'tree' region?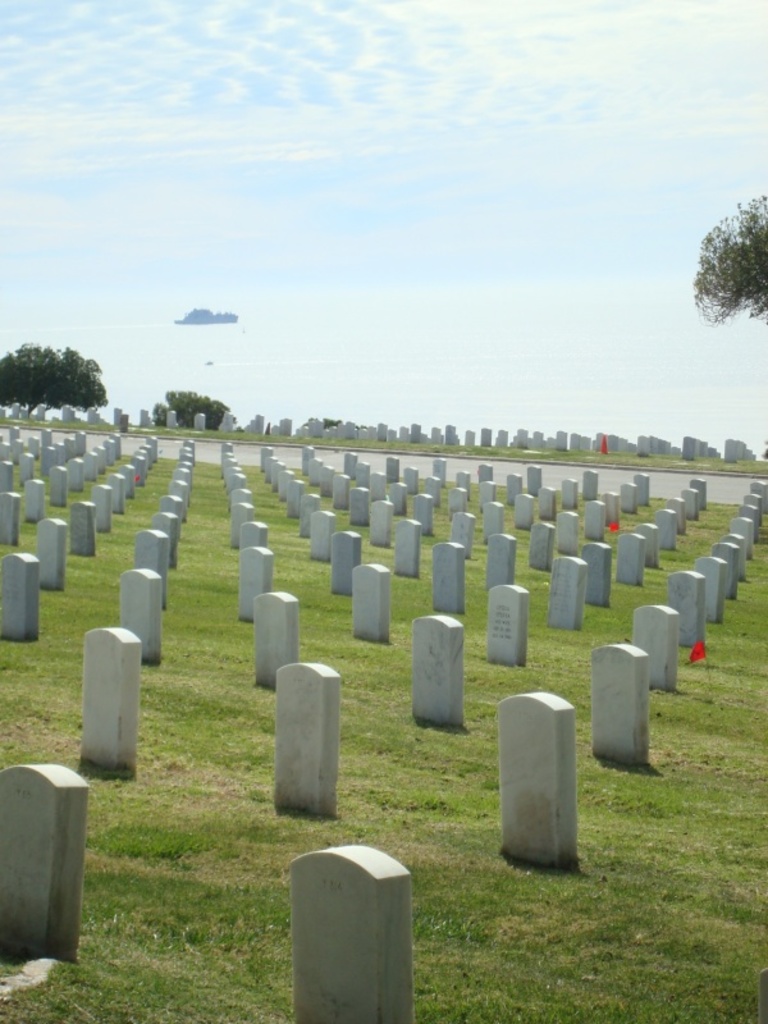
box(4, 346, 99, 415)
